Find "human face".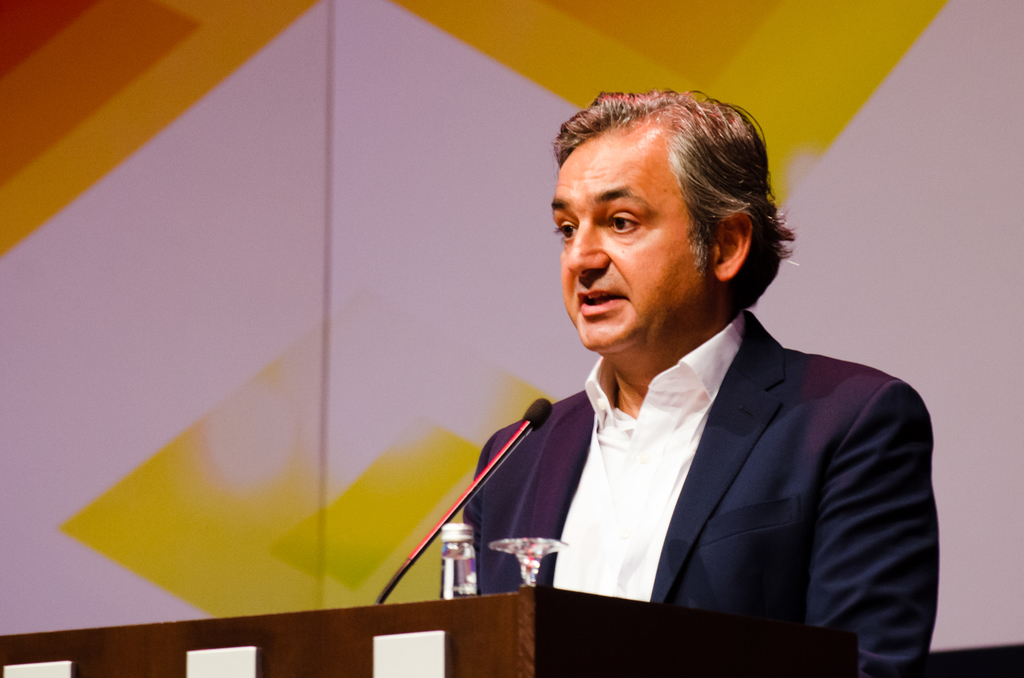
left=549, top=143, right=701, bottom=354.
